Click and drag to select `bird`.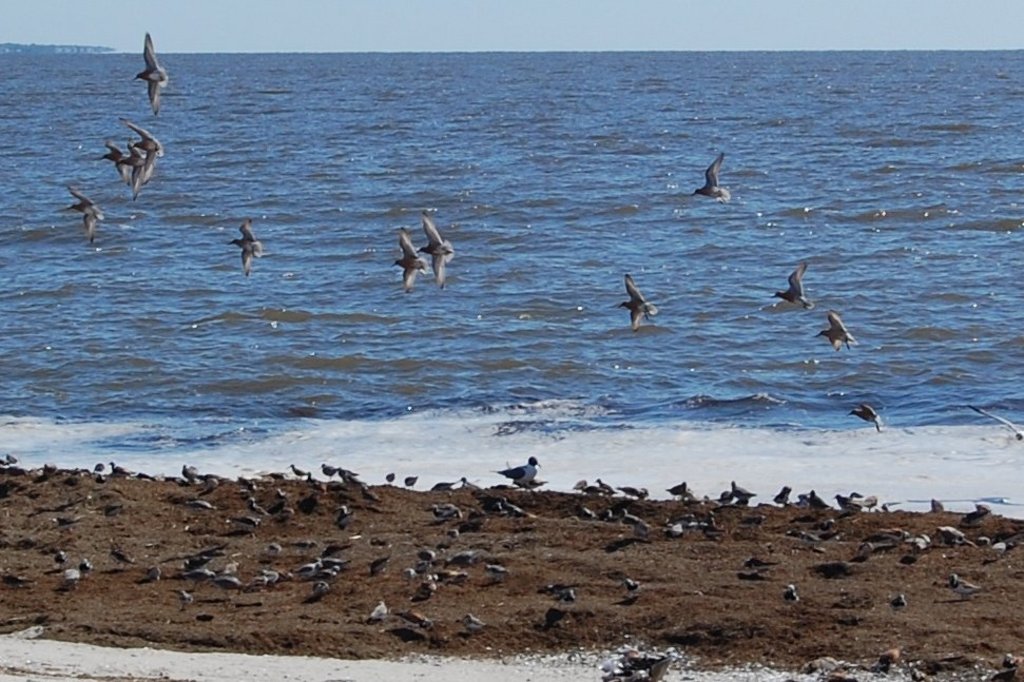
Selection: (333, 466, 362, 487).
